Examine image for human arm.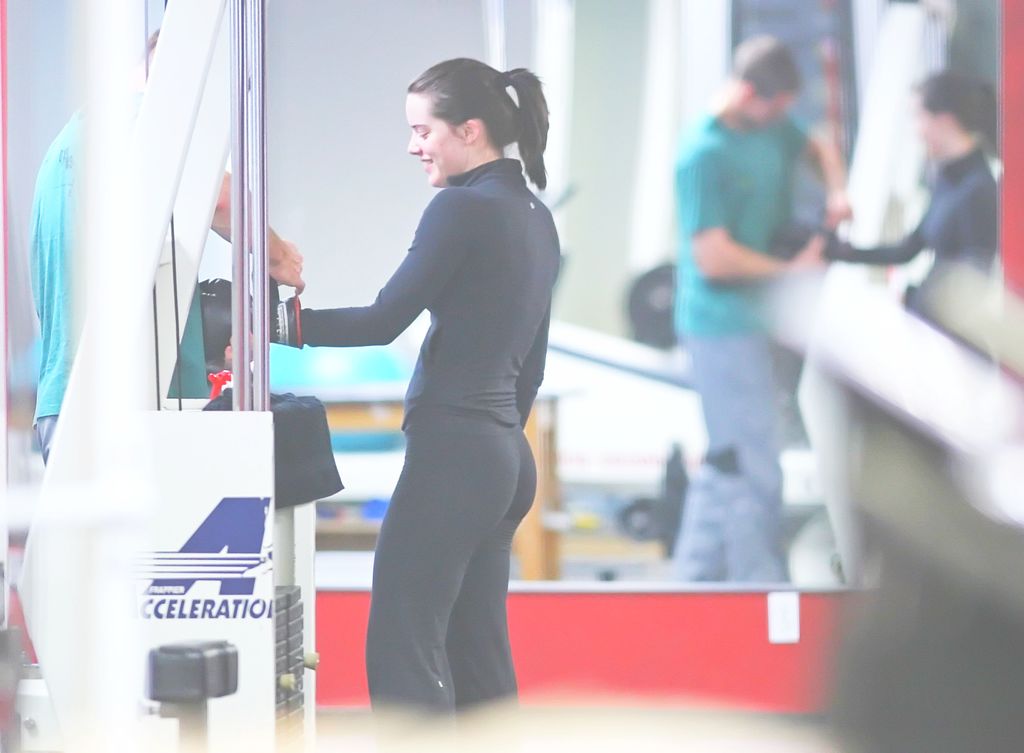
Examination result: {"left": 300, "top": 188, "right": 458, "bottom": 345}.
